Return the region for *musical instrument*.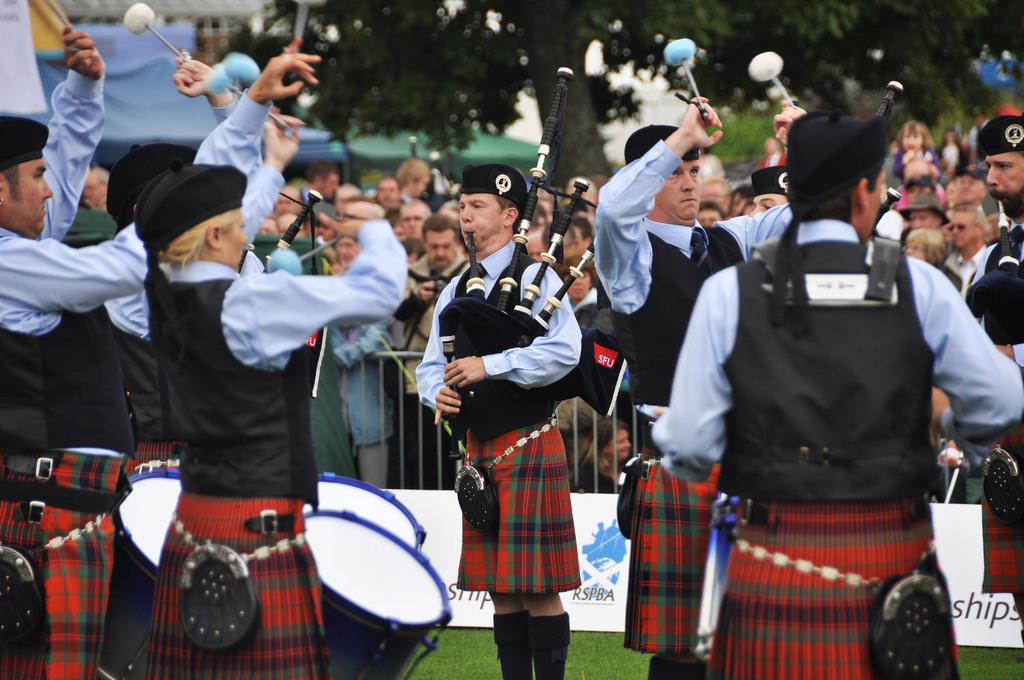
432 61 600 465.
